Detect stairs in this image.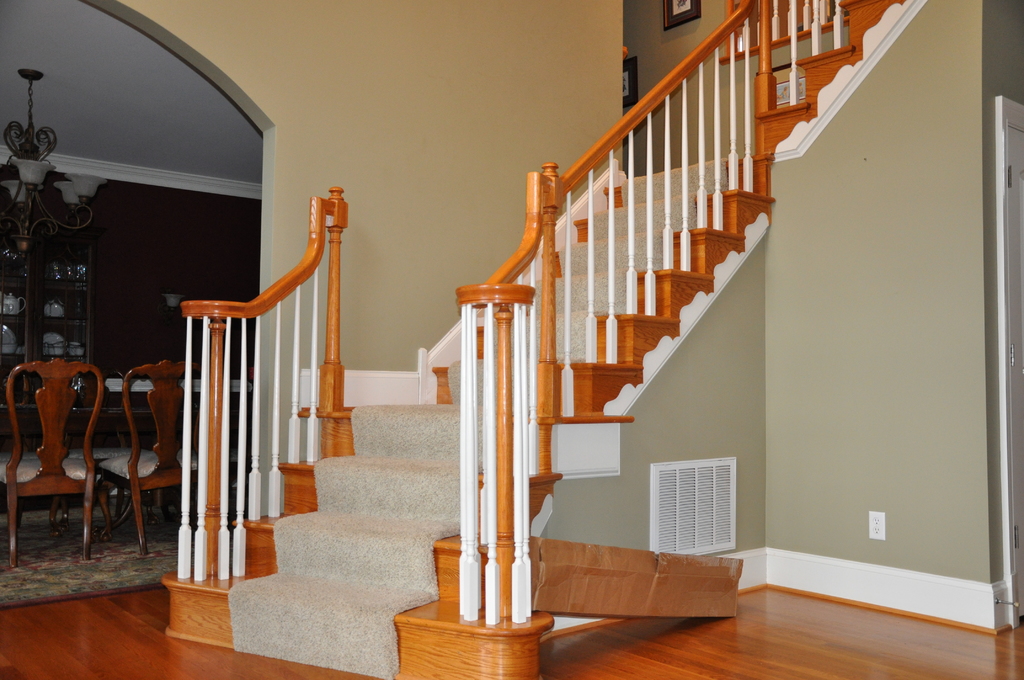
Detection: bbox=[164, 0, 917, 679].
